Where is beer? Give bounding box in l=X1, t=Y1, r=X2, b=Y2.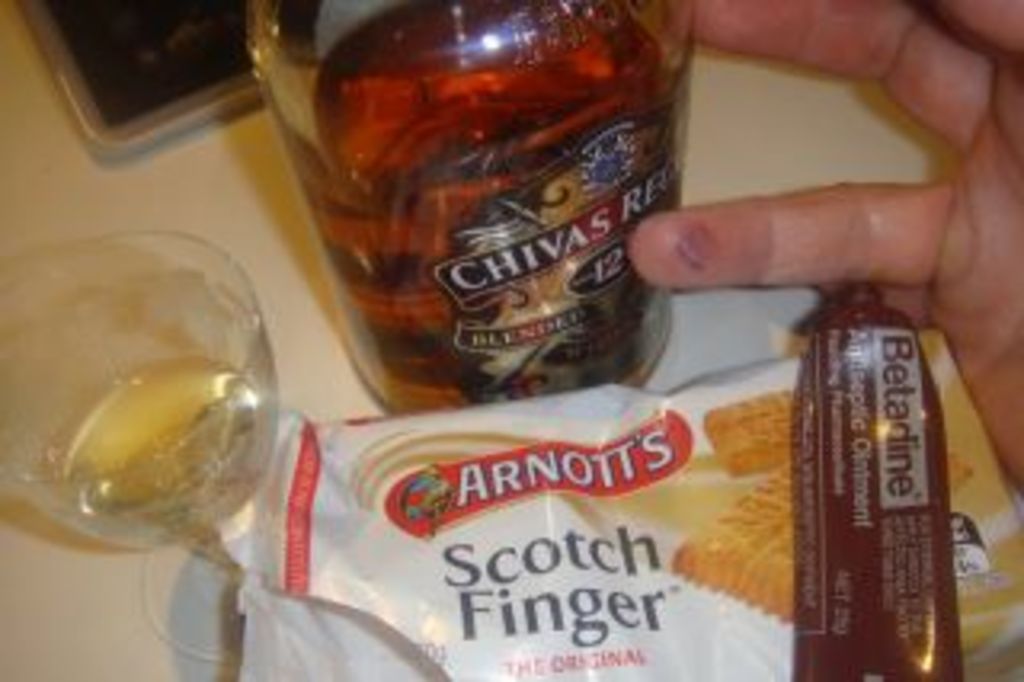
l=317, t=3, r=688, b=413.
